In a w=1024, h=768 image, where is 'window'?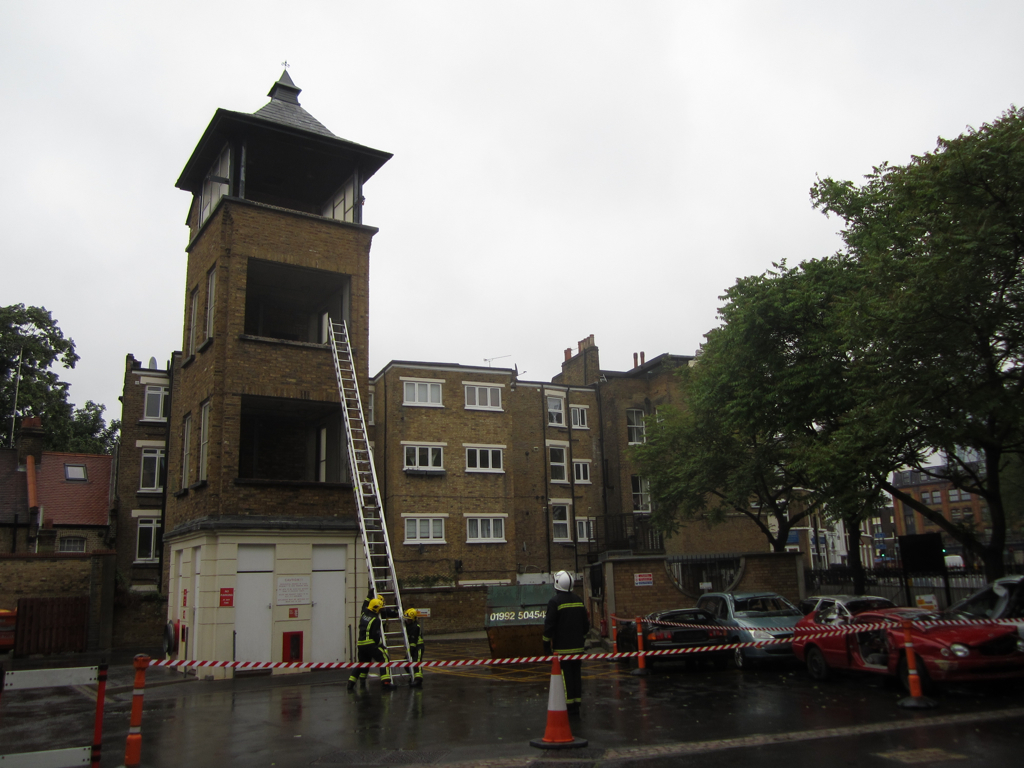
[left=544, top=438, right=569, bottom=485].
